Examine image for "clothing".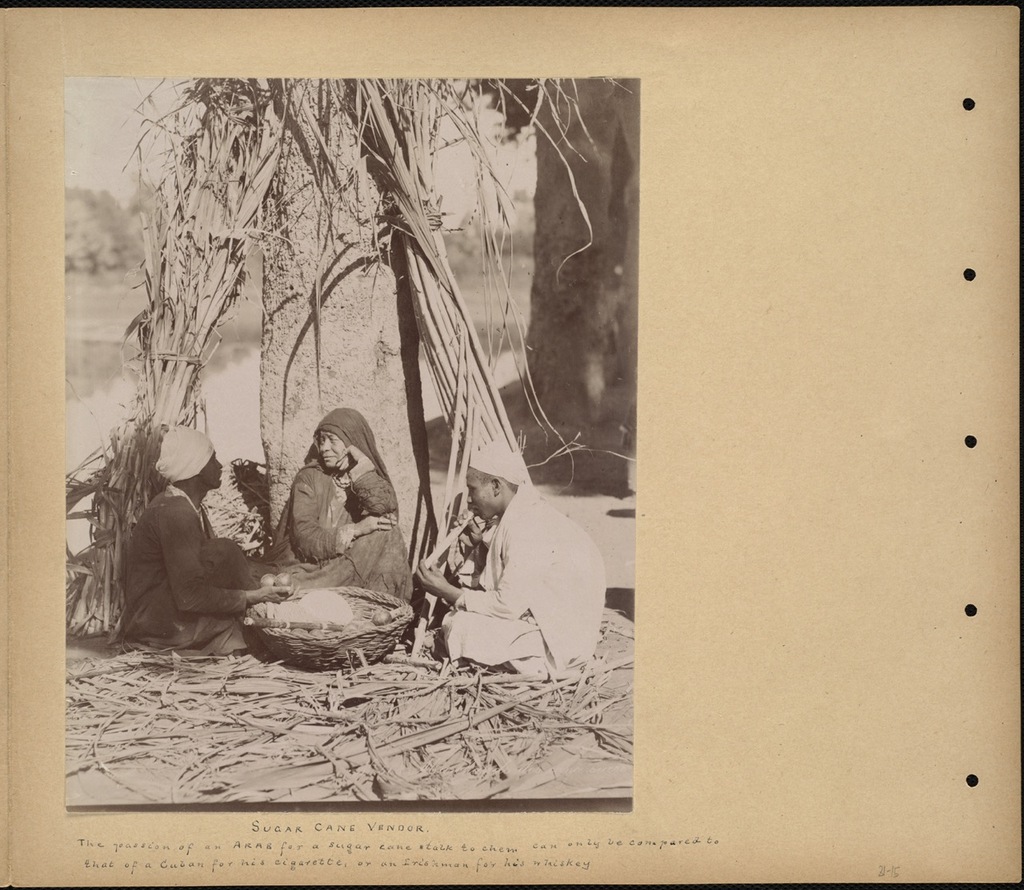
Examination result: {"x1": 270, "y1": 405, "x2": 412, "y2": 603}.
